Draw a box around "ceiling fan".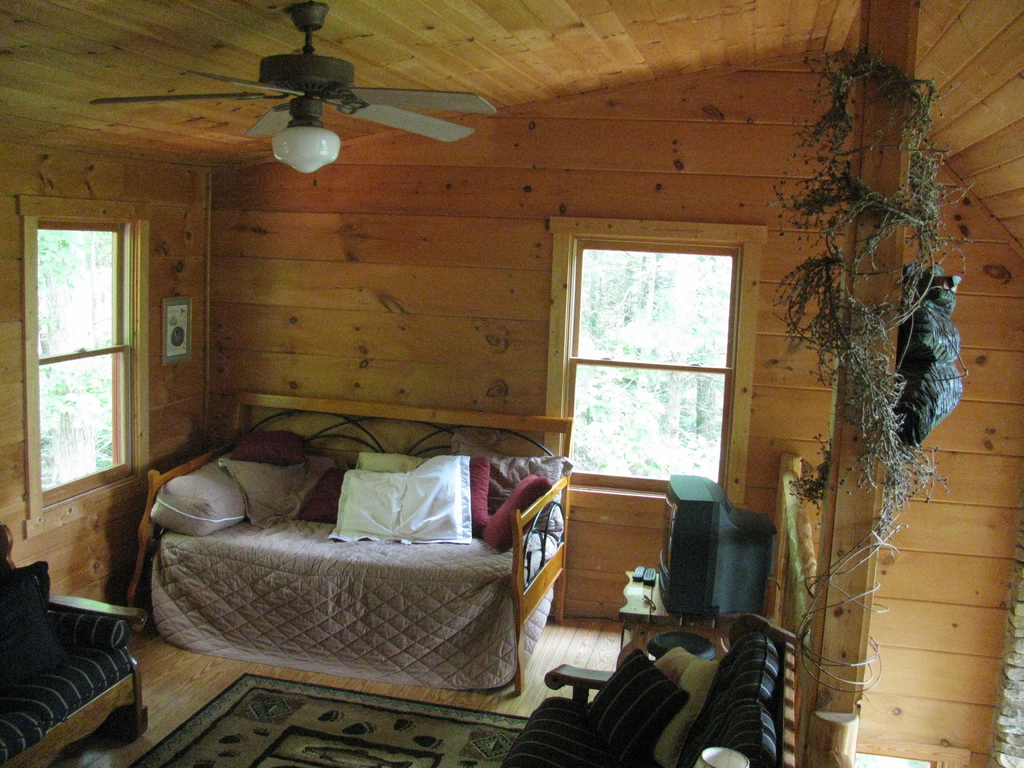
97, 7, 477, 189.
